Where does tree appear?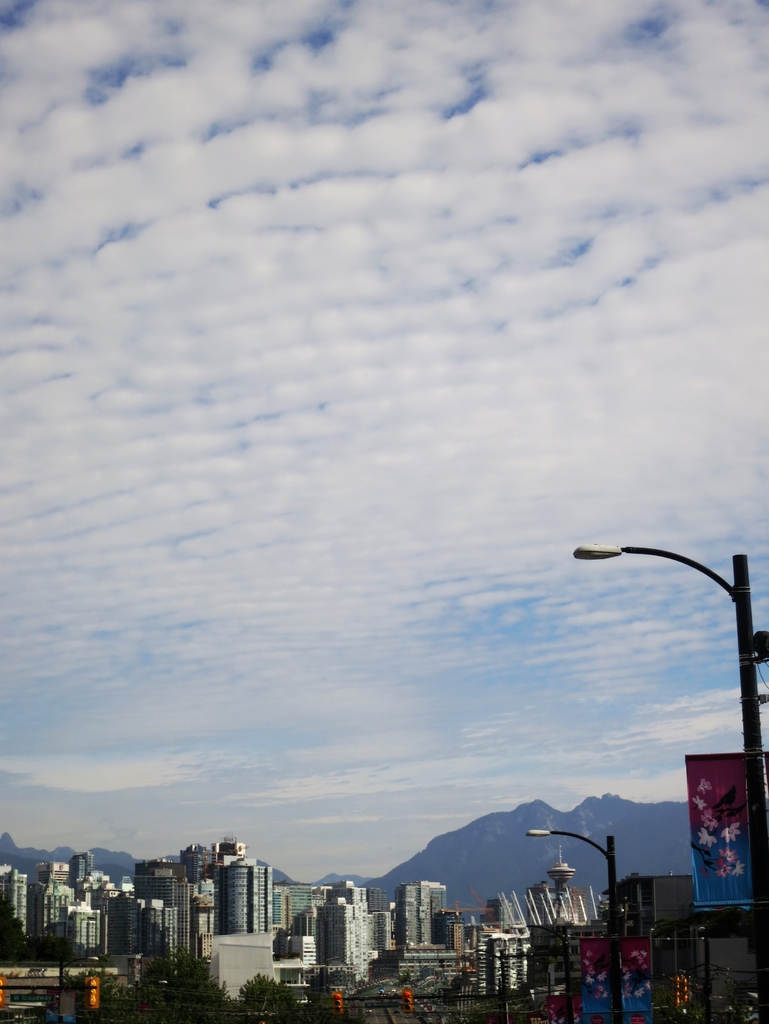
Appears at rect(99, 946, 216, 1023).
